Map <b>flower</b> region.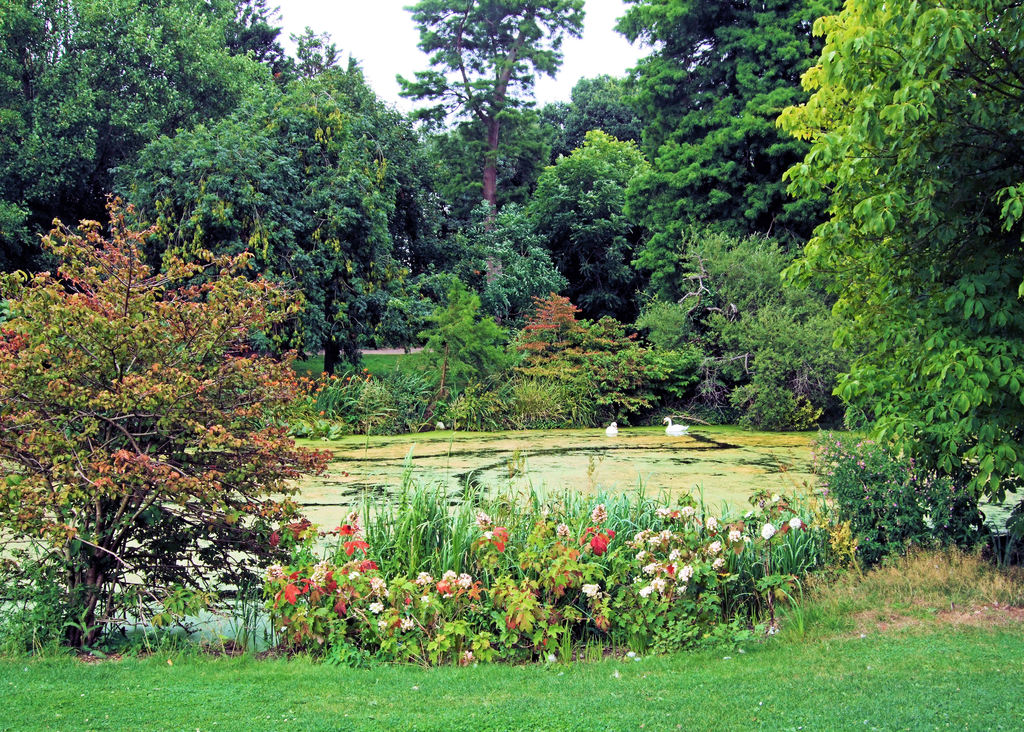
Mapped to l=593, t=505, r=607, b=525.
